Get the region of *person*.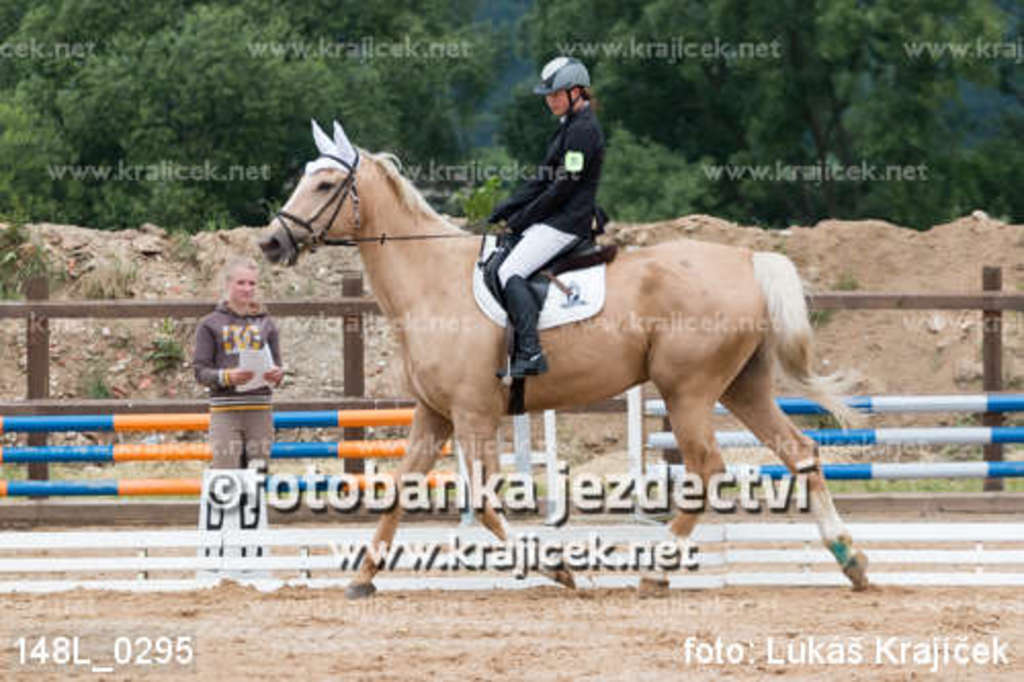
detection(199, 258, 291, 578).
